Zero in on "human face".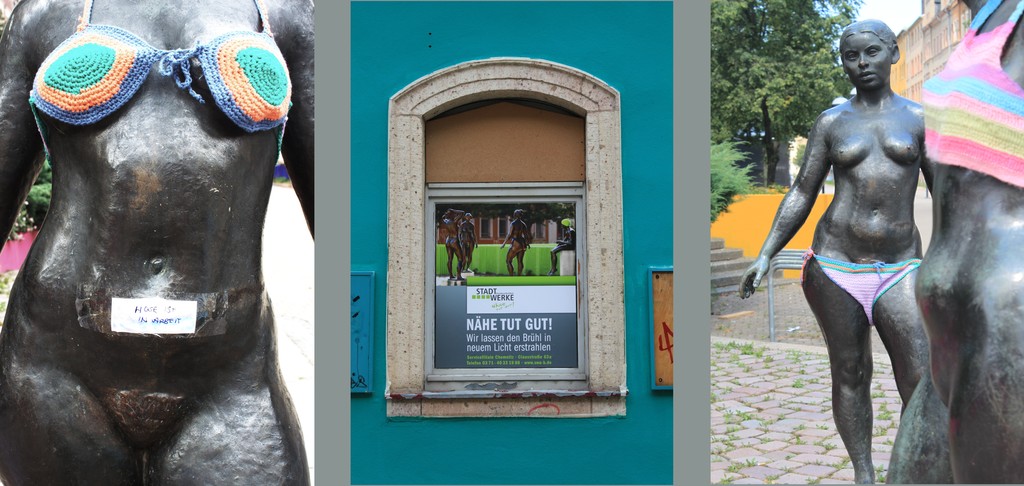
Zeroed in: pyautogui.locateOnScreen(560, 225, 569, 232).
